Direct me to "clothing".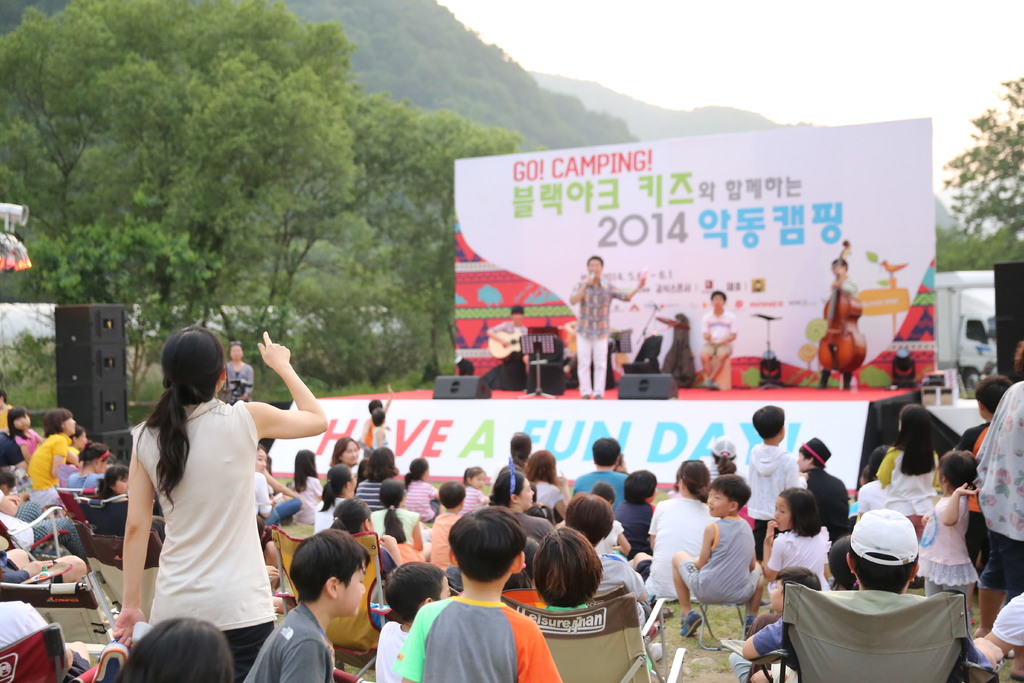
Direction: 0,397,15,431.
